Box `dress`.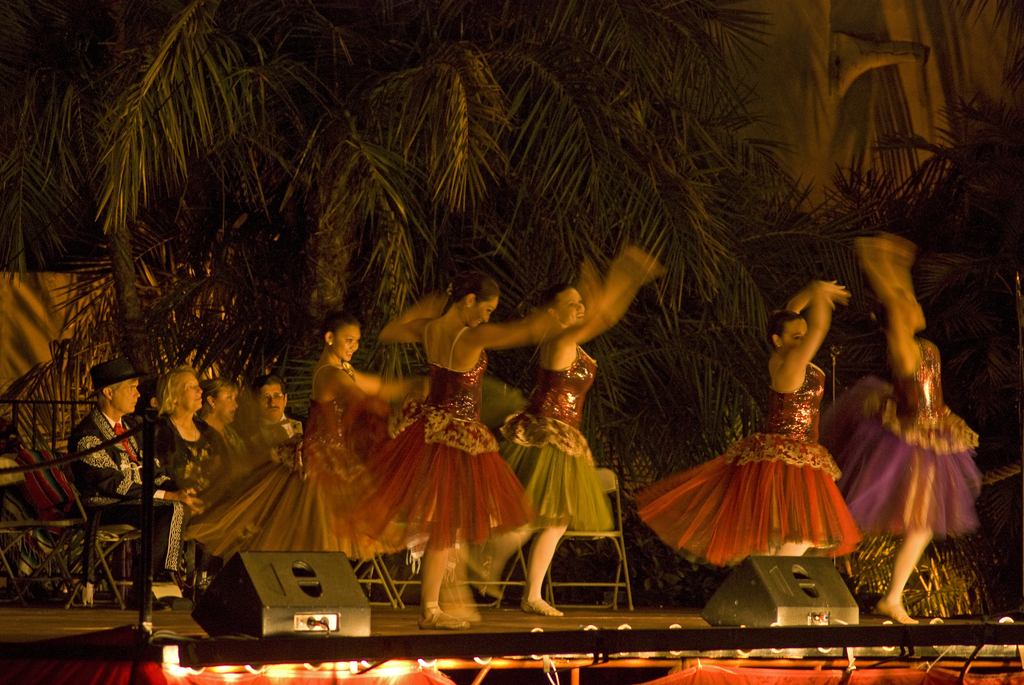
[x1=495, y1=345, x2=614, y2=537].
